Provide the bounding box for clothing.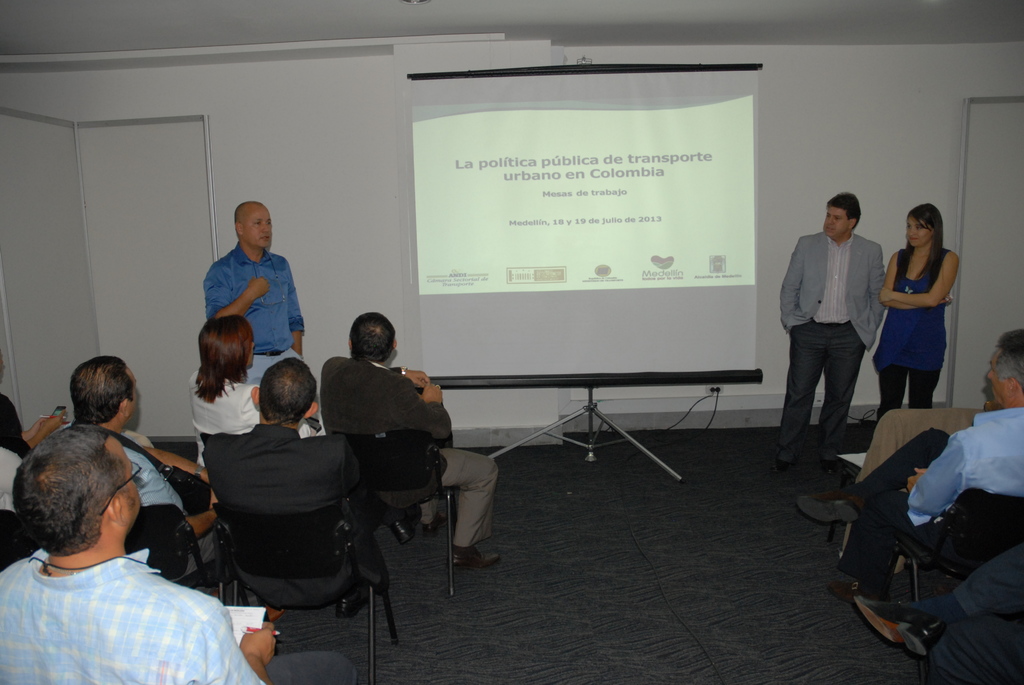
(left=870, top=248, right=957, bottom=417).
